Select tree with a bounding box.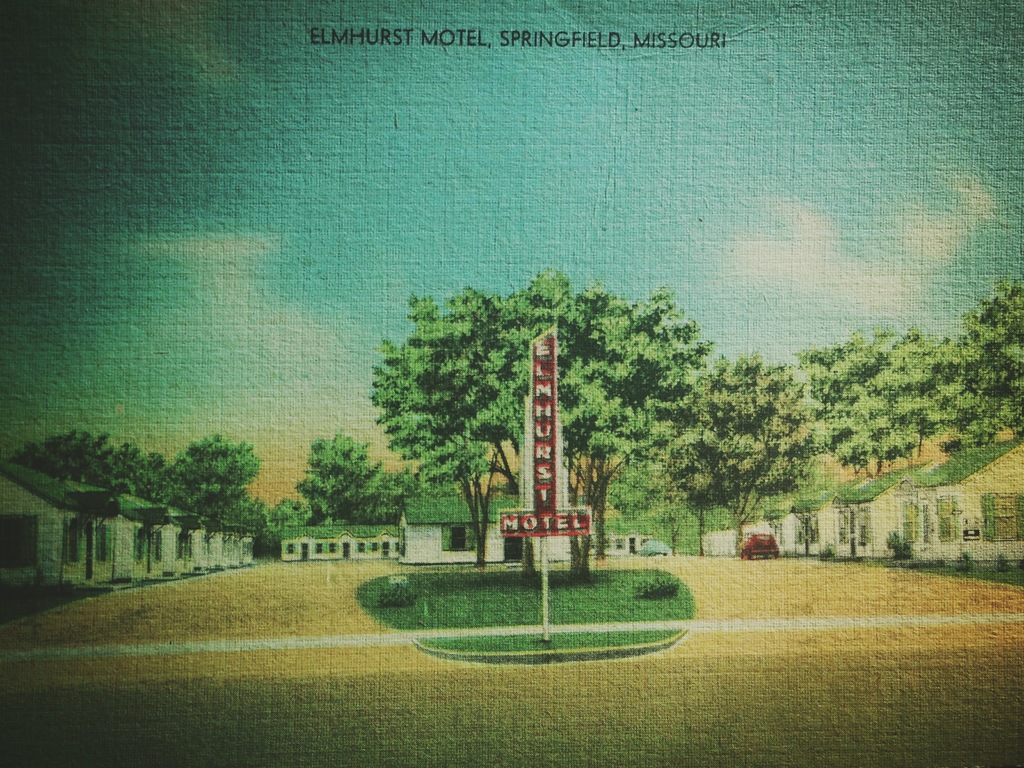
region(266, 495, 324, 527).
